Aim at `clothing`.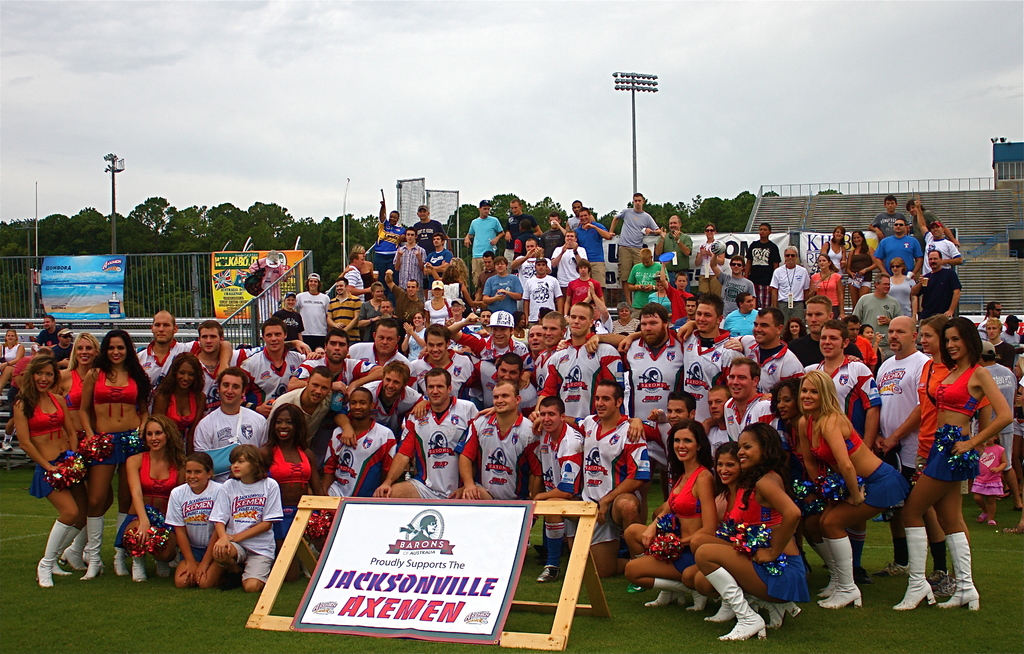
Aimed at (x1=504, y1=209, x2=540, y2=264).
